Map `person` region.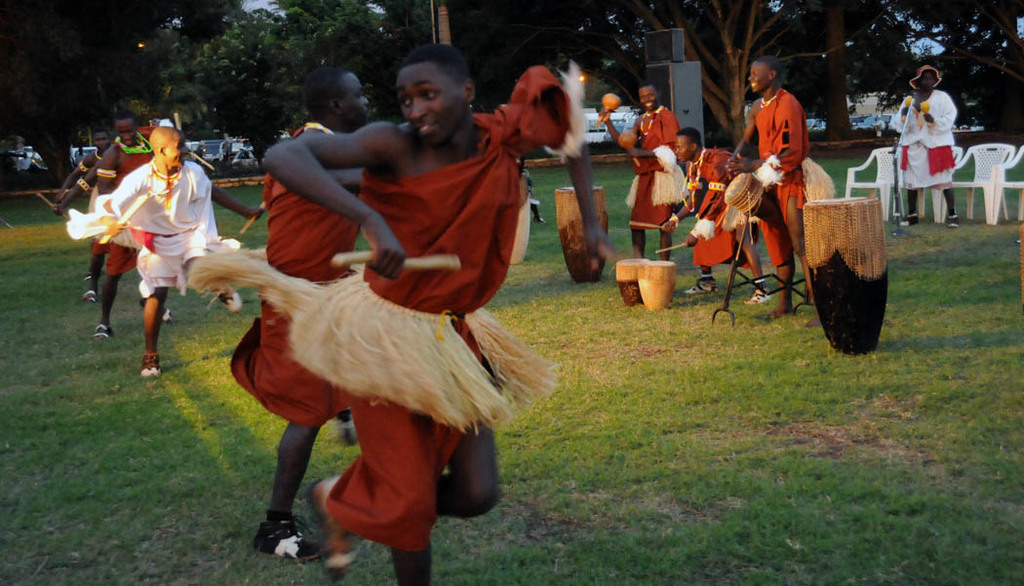
Mapped to 270:37:615:574.
